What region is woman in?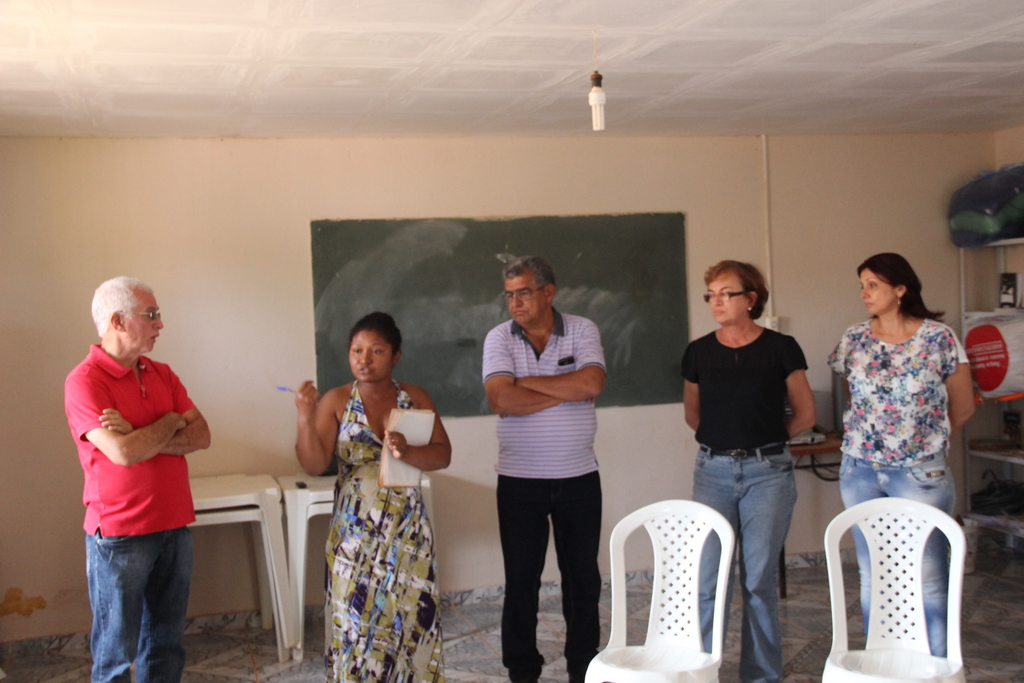
l=682, t=259, r=820, b=682.
